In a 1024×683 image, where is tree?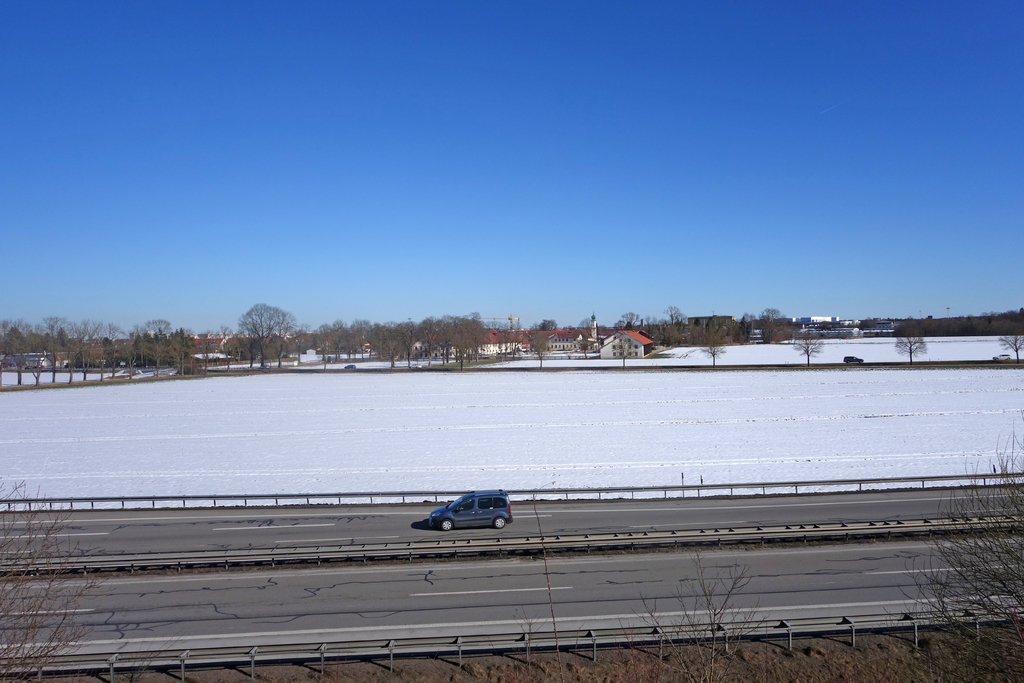
250 324 284 368.
